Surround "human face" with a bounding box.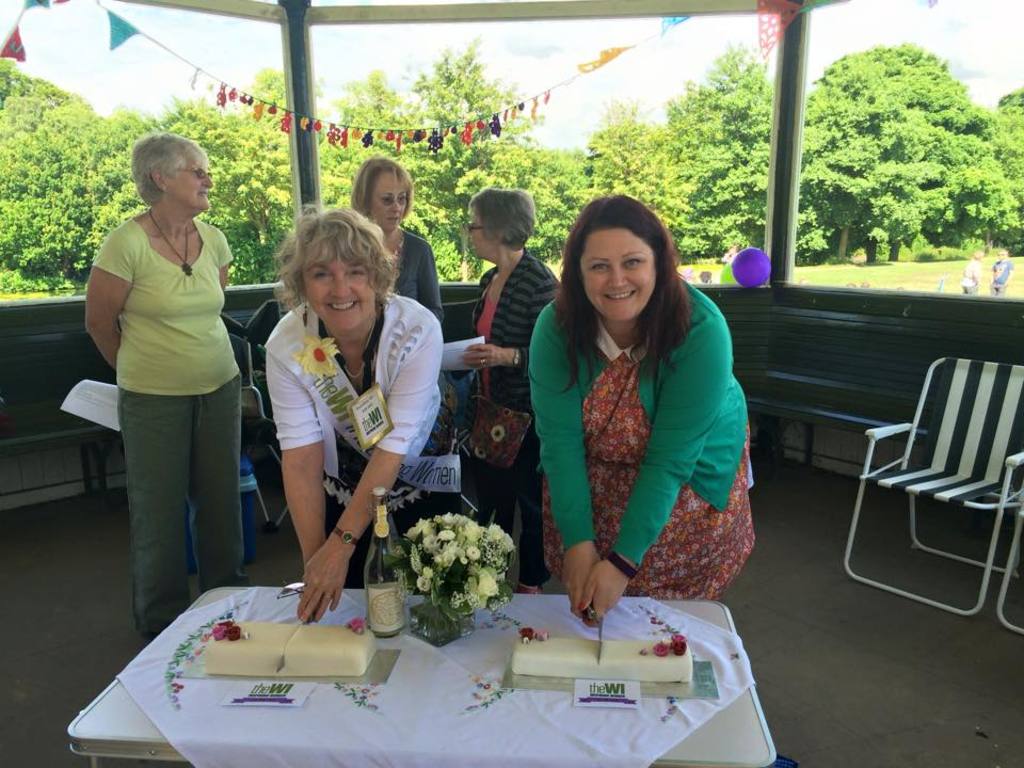
box(369, 166, 414, 231).
